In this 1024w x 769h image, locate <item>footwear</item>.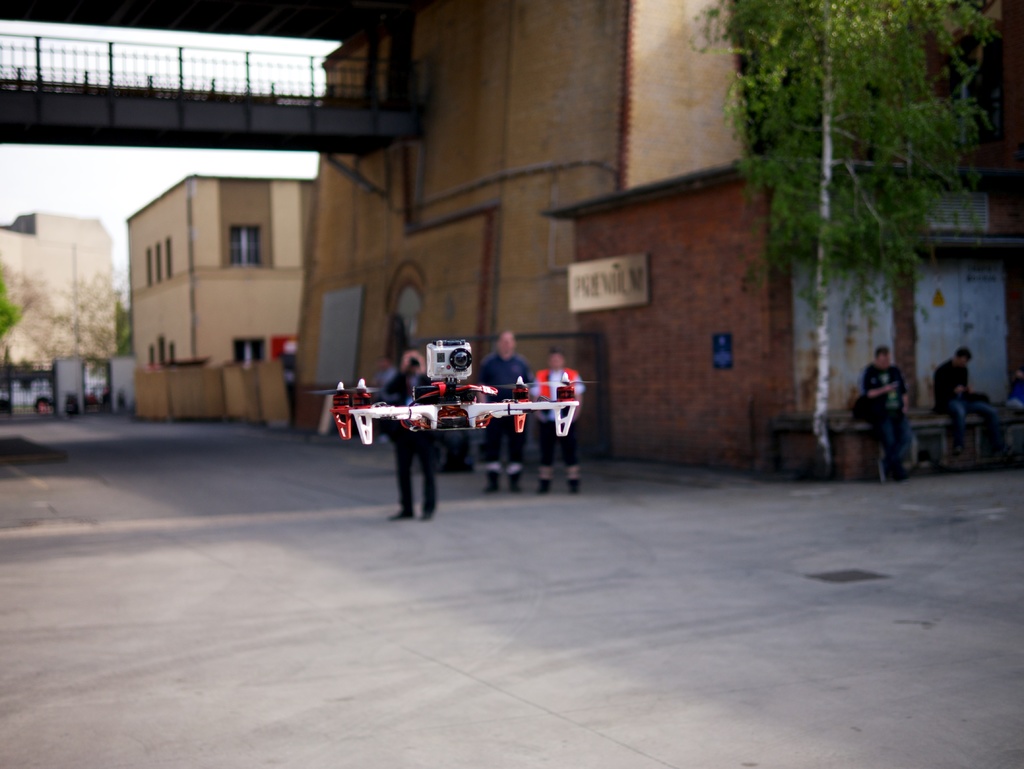
Bounding box: (503, 469, 523, 492).
